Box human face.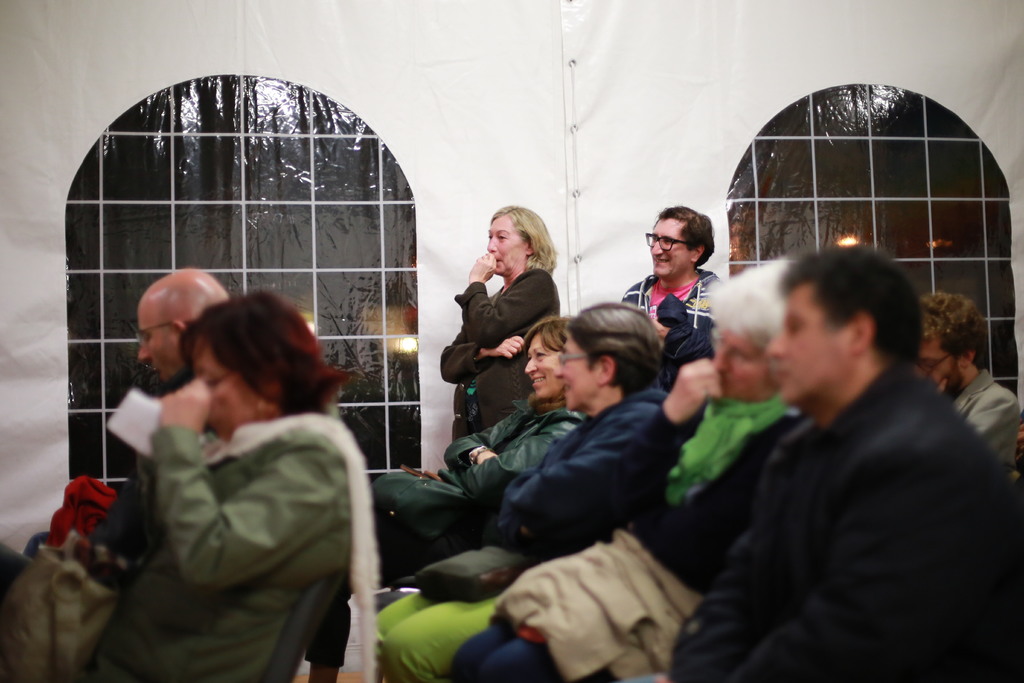
bbox=(557, 335, 597, 407).
